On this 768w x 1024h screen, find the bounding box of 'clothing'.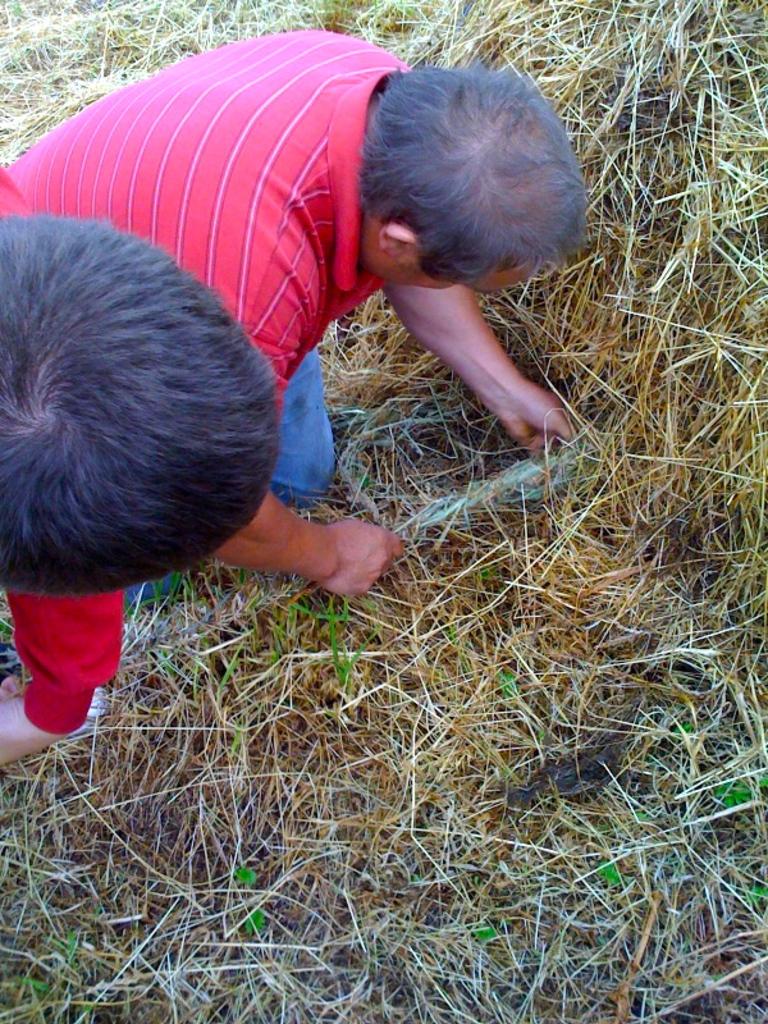
Bounding box: bbox(0, 5, 453, 515).
